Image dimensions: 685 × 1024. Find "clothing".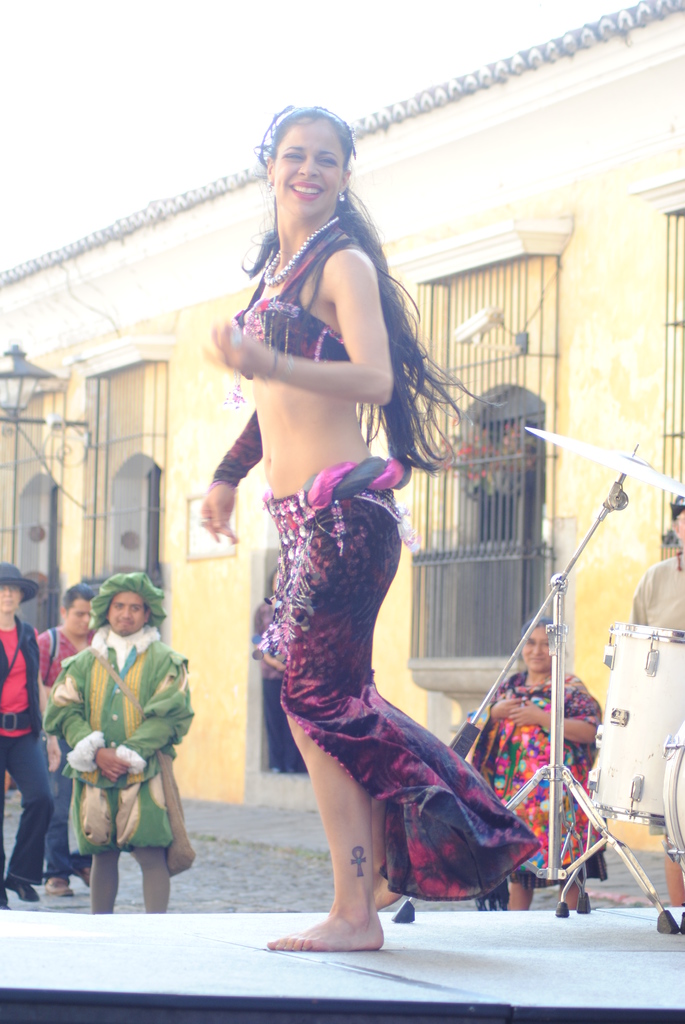
box(266, 456, 546, 906).
